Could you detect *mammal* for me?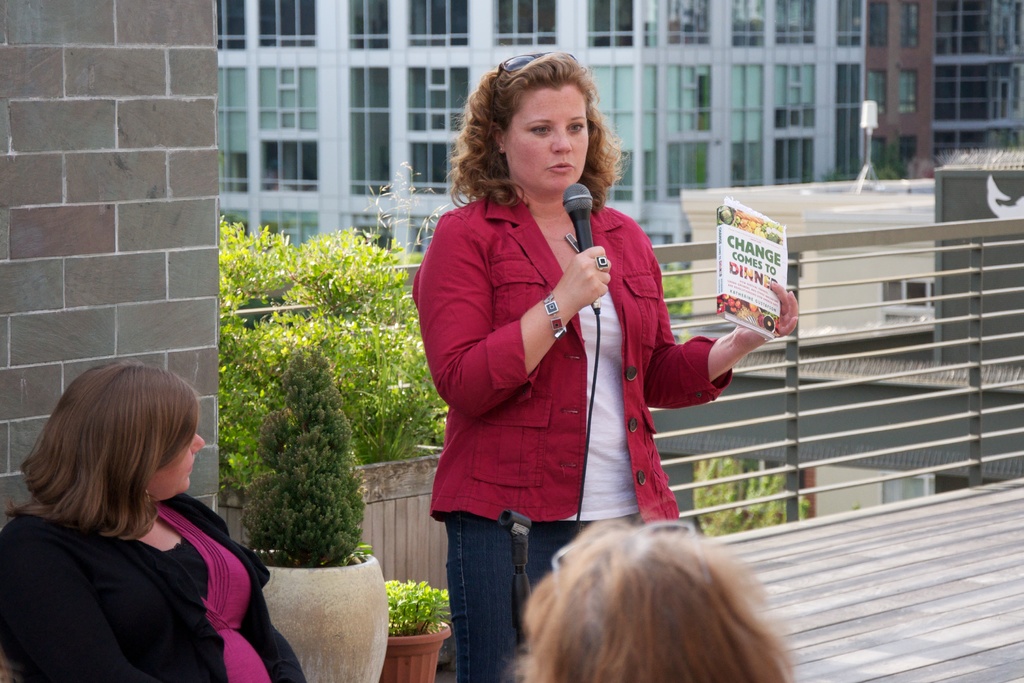
Detection result: [0, 358, 282, 666].
